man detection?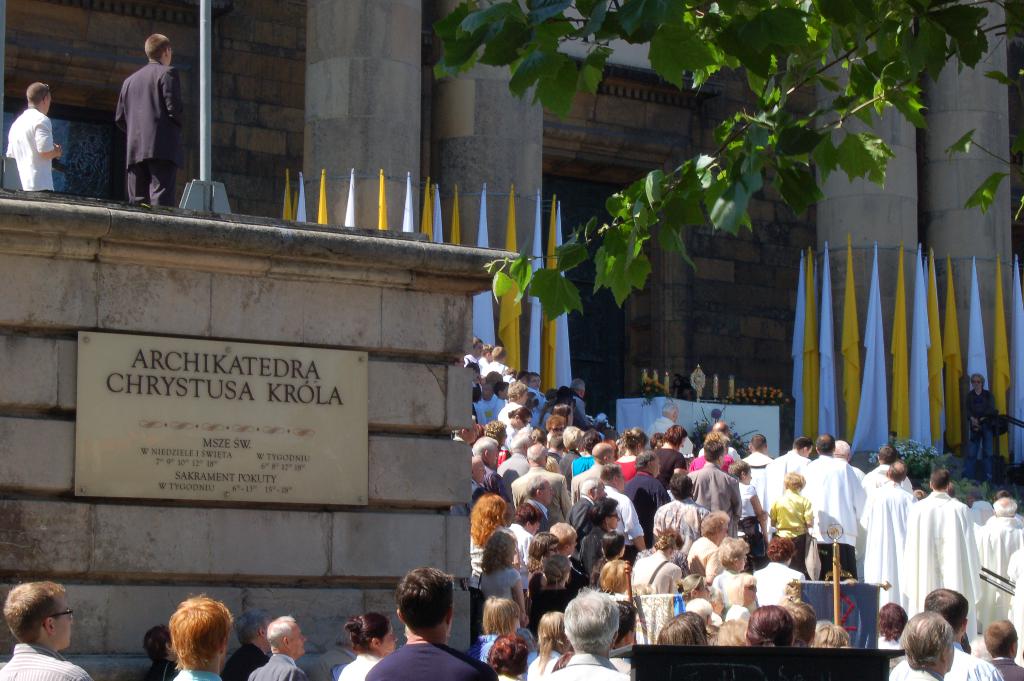
box=[91, 22, 179, 204]
